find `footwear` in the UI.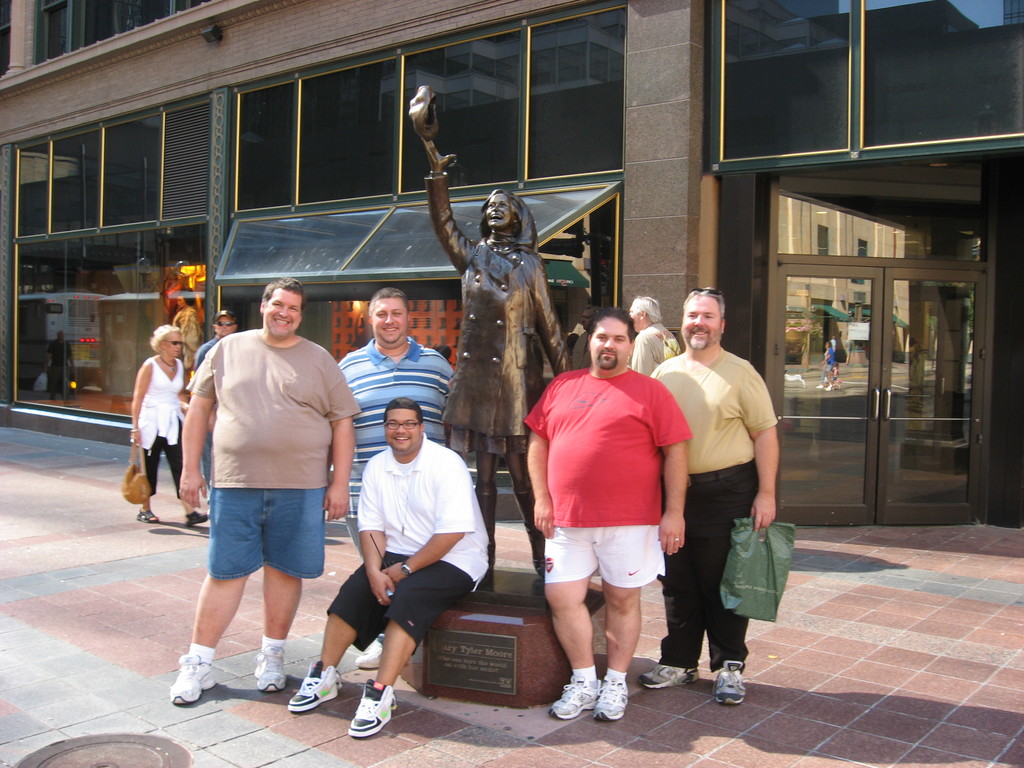
UI element at box=[134, 508, 157, 524].
